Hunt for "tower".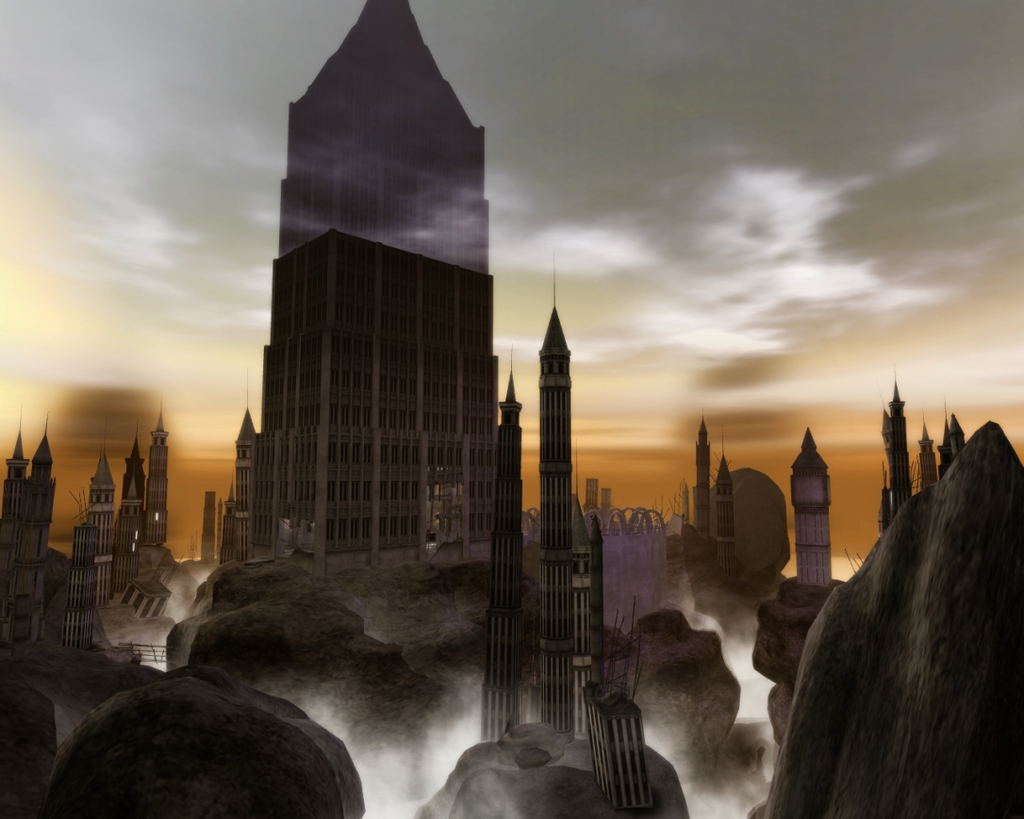
Hunted down at (784, 420, 834, 589).
